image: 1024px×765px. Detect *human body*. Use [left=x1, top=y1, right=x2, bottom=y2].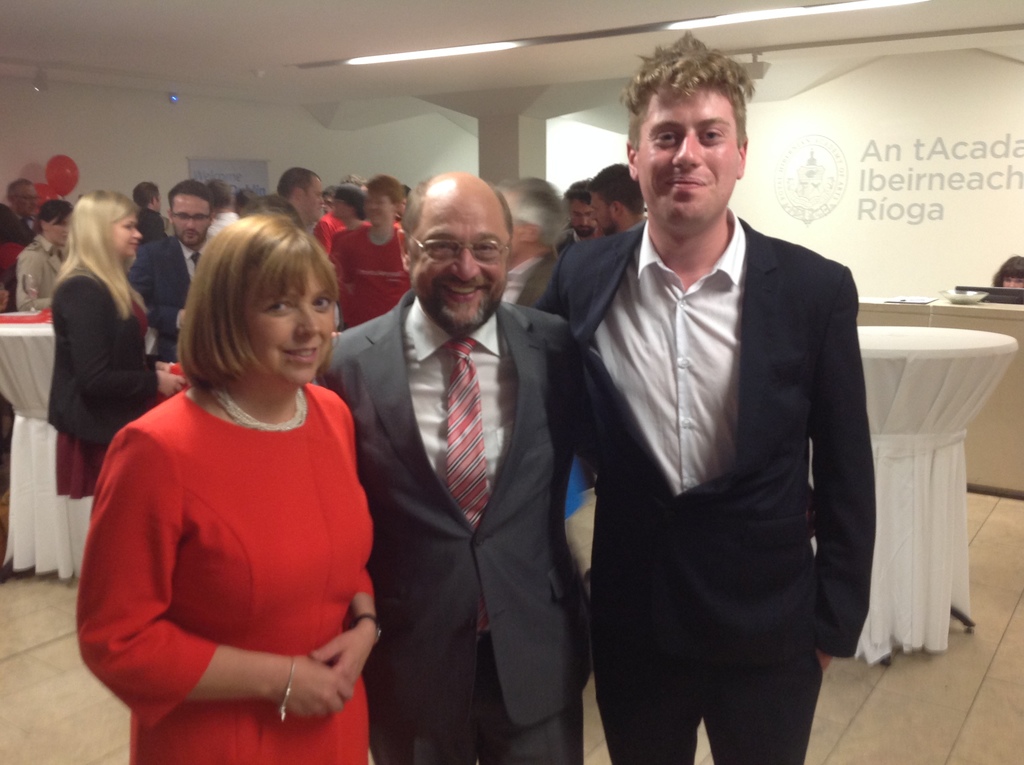
[left=132, top=207, right=169, bottom=245].
